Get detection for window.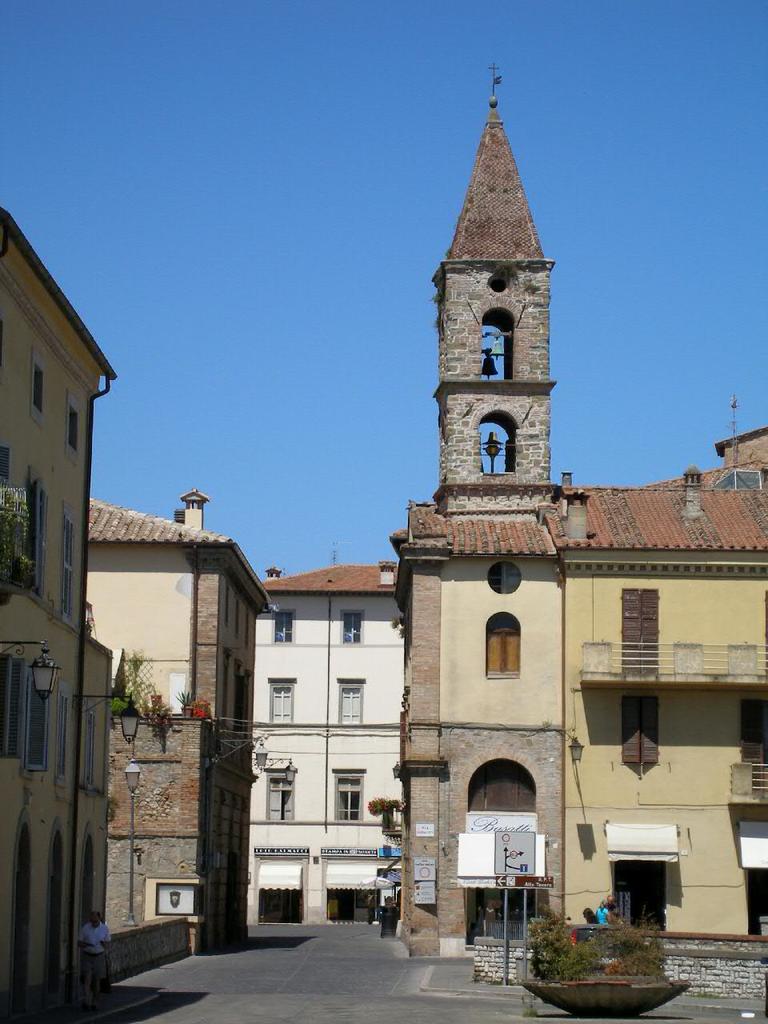
Detection: [618, 694, 661, 763].
